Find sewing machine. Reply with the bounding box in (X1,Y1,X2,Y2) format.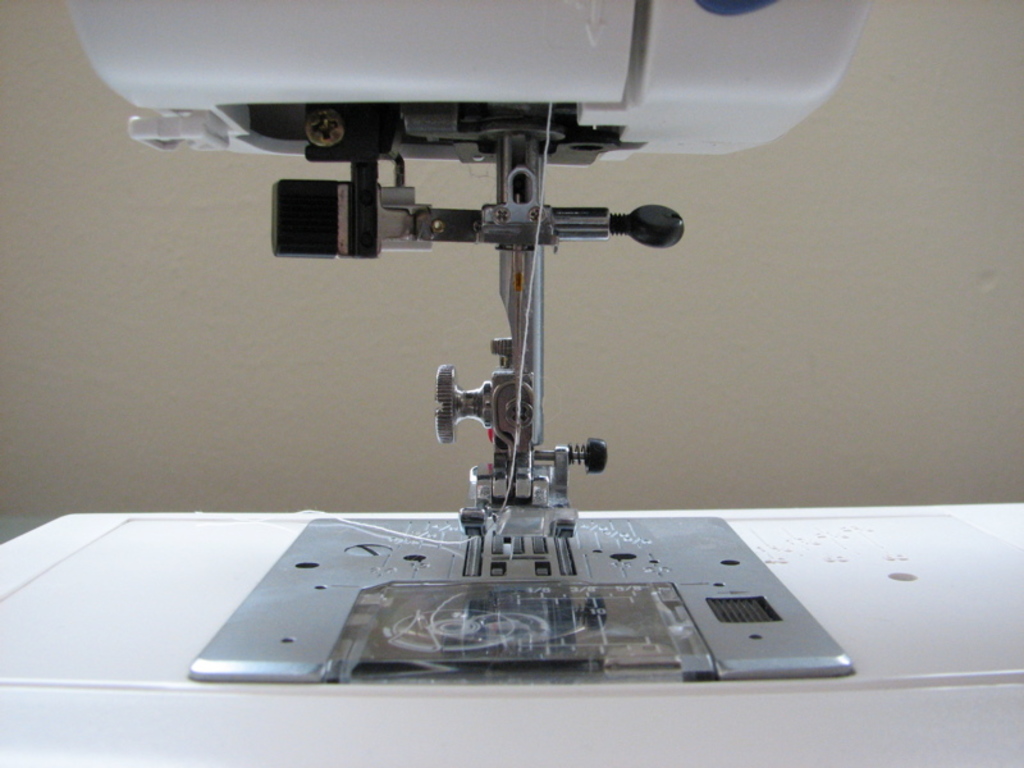
(0,3,1021,767).
